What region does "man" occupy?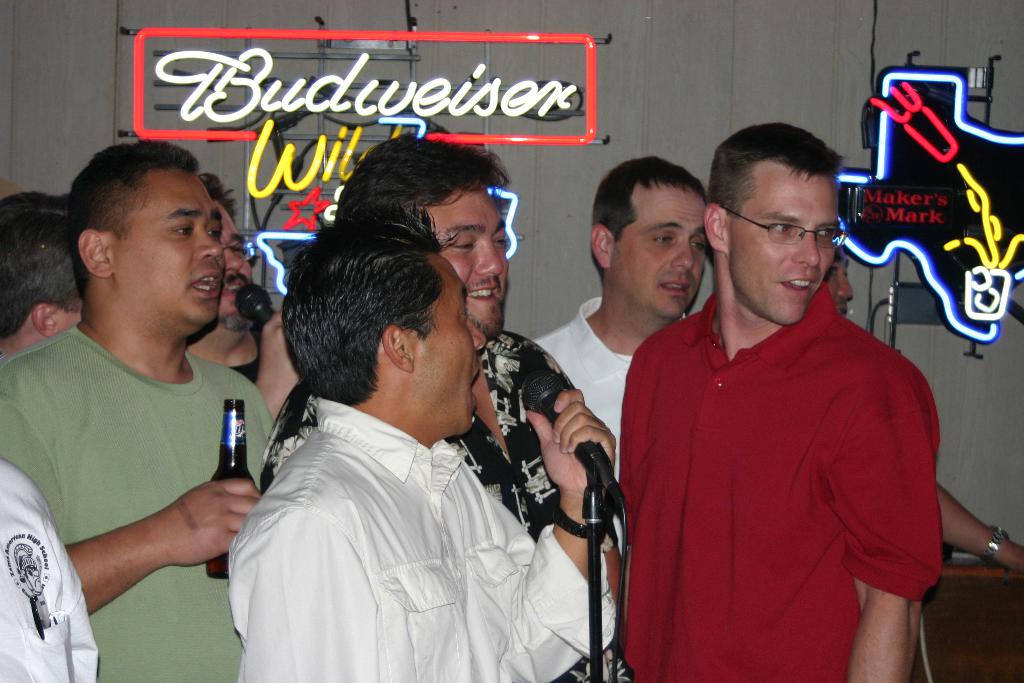
[0,190,84,362].
